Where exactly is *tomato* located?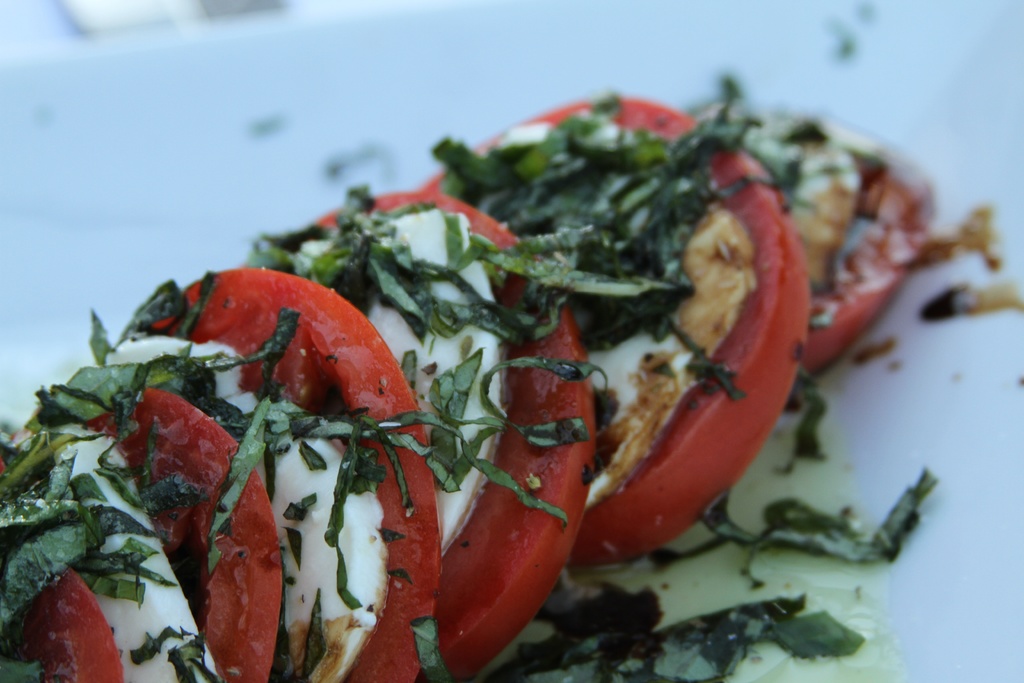
Its bounding box is 25, 562, 125, 682.
